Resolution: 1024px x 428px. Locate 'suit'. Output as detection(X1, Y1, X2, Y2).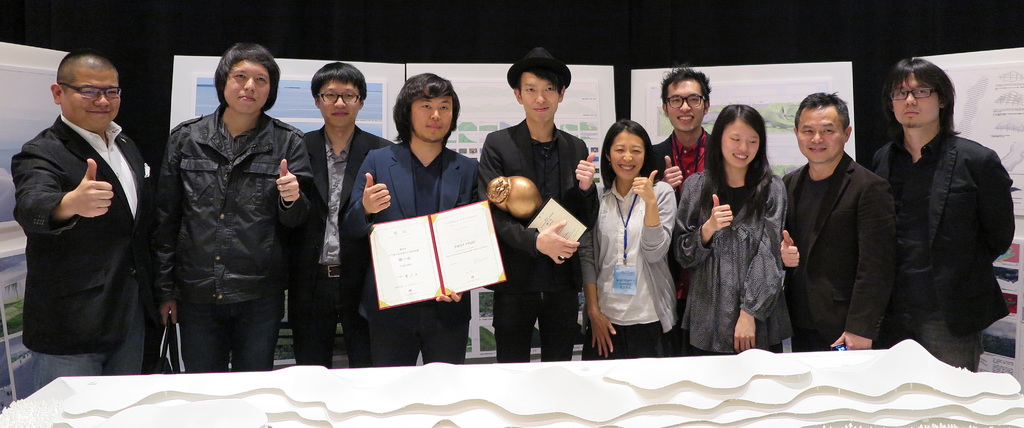
detection(876, 135, 1015, 339).
